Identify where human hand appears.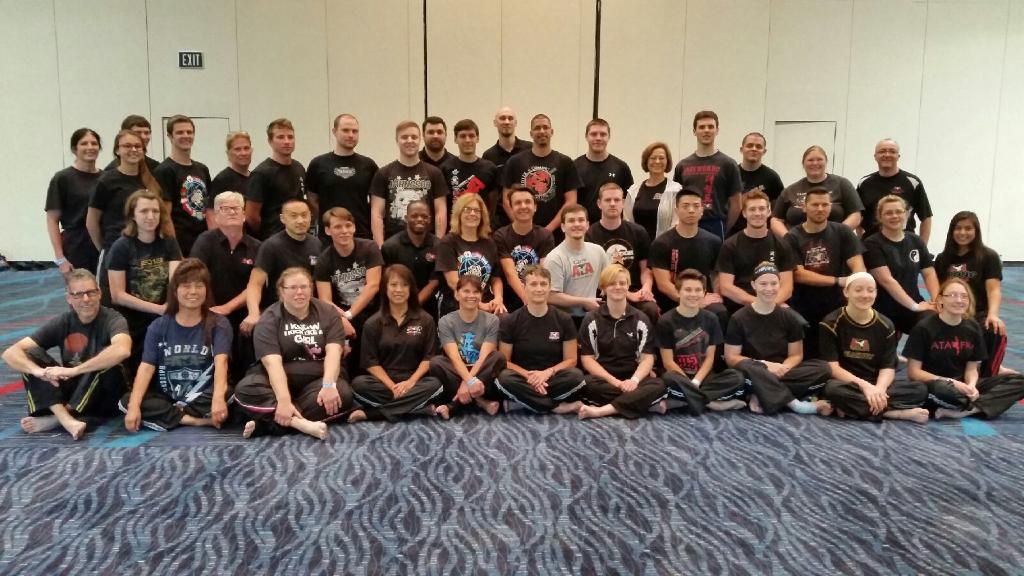
Appears at select_region(208, 398, 229, 432).
